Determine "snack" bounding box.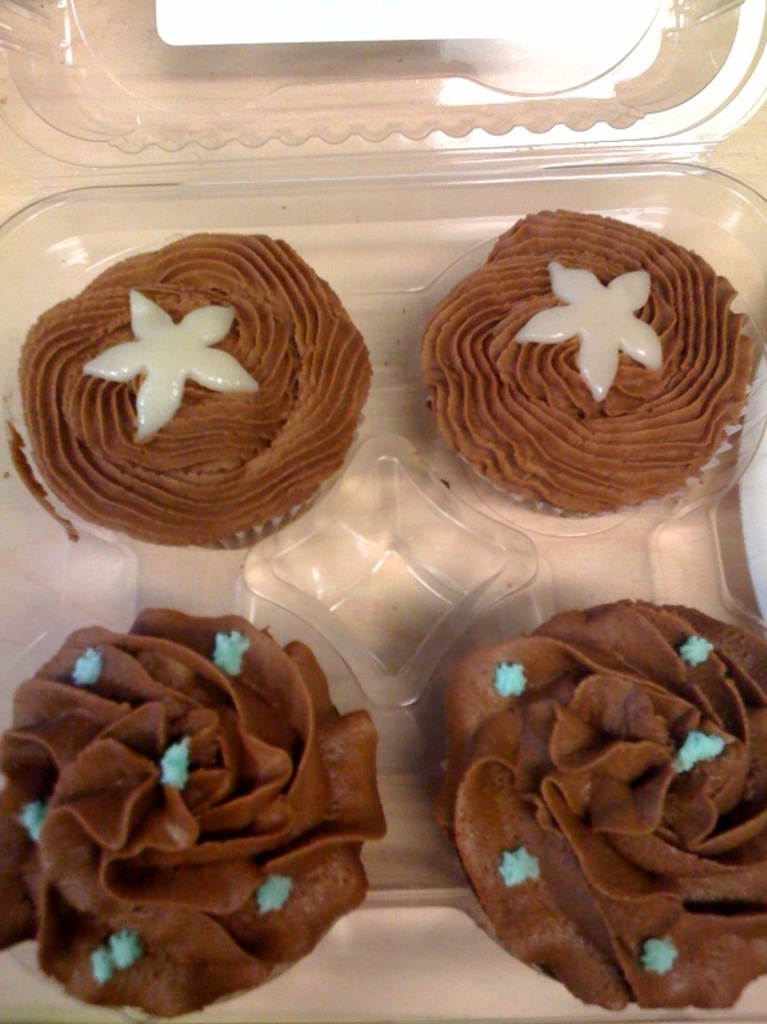
Determined: x1=15 y1=234 x2=369 y2=548.
